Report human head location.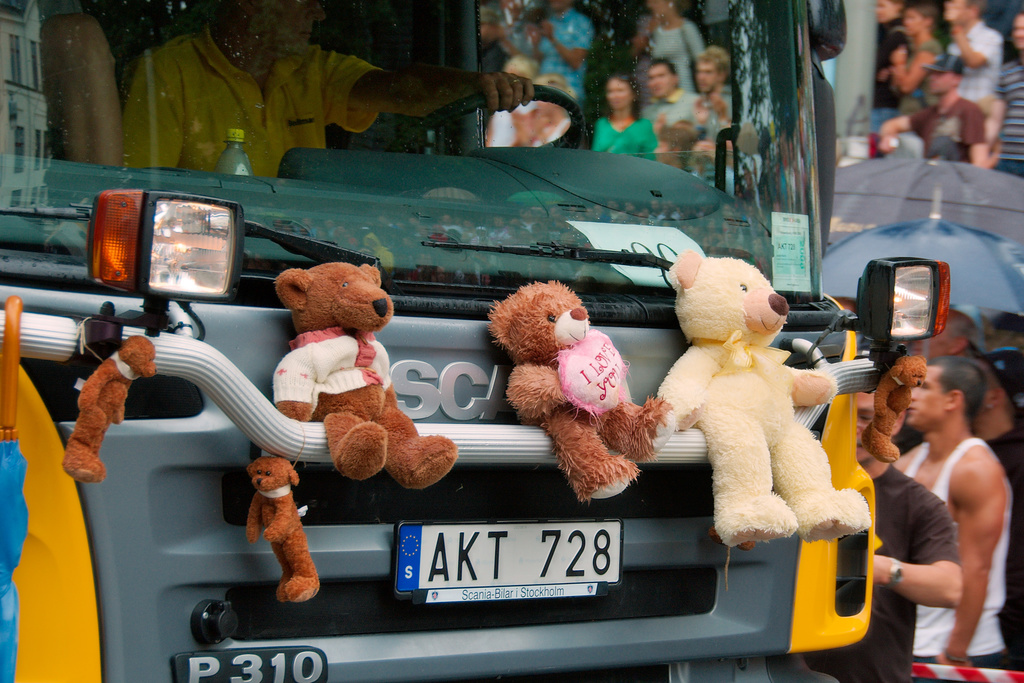
Report: 214 0 330 53.
